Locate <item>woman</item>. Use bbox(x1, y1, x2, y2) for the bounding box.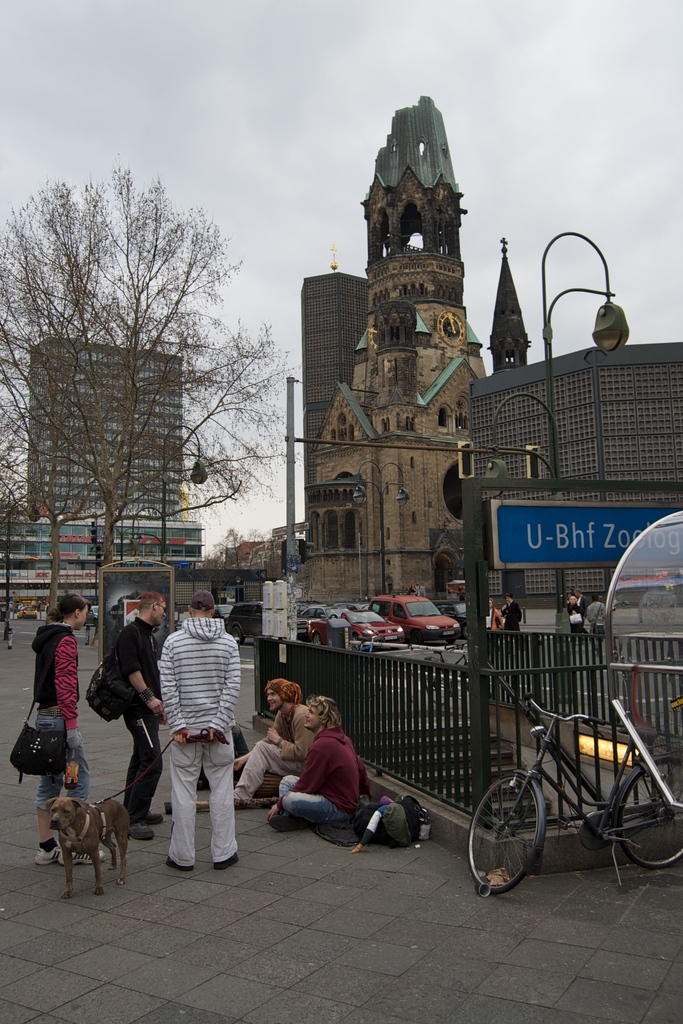
bbox(225, 676, 309, 808).
